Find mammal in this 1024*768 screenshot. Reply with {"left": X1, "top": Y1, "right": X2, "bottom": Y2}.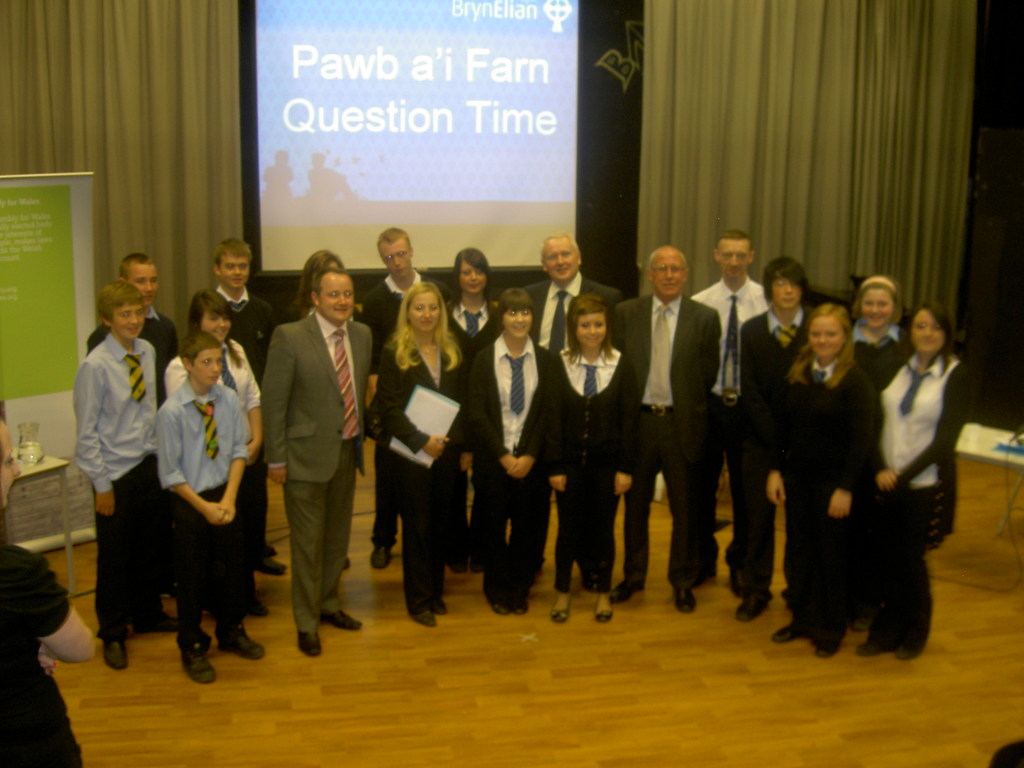
{"left": 848, "top": 269, "right": 916, "bottom": 392}.
